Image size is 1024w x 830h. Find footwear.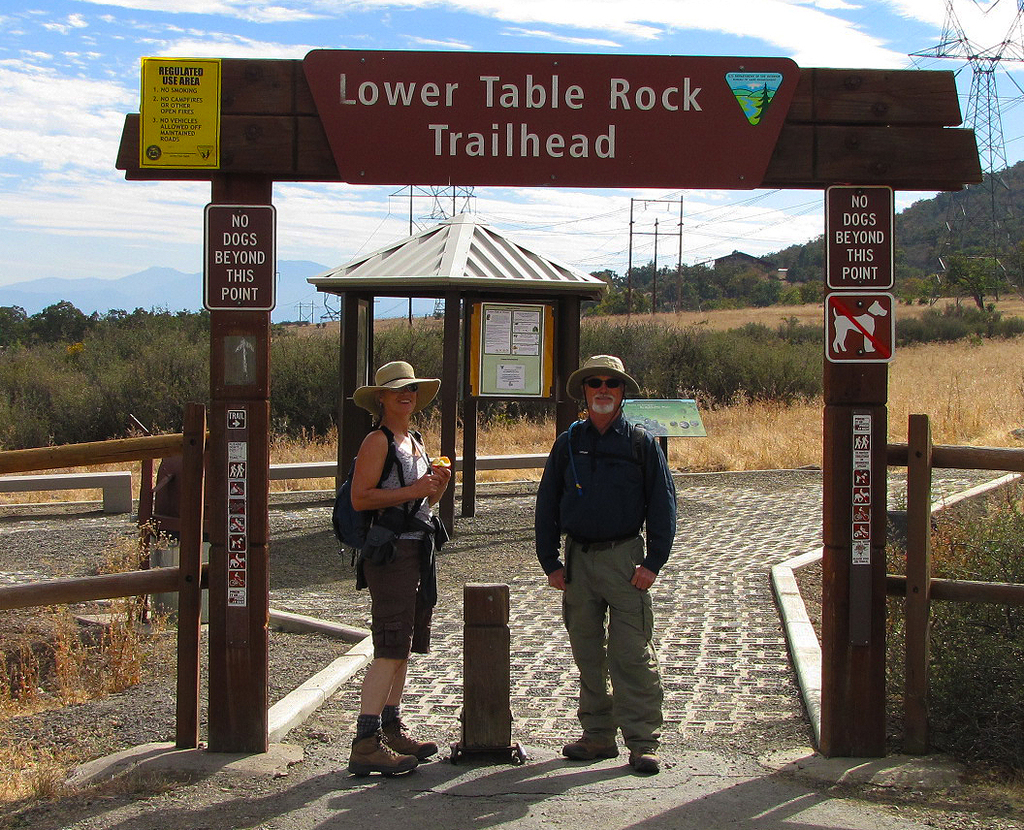
region(627, 745, 662, 772).
